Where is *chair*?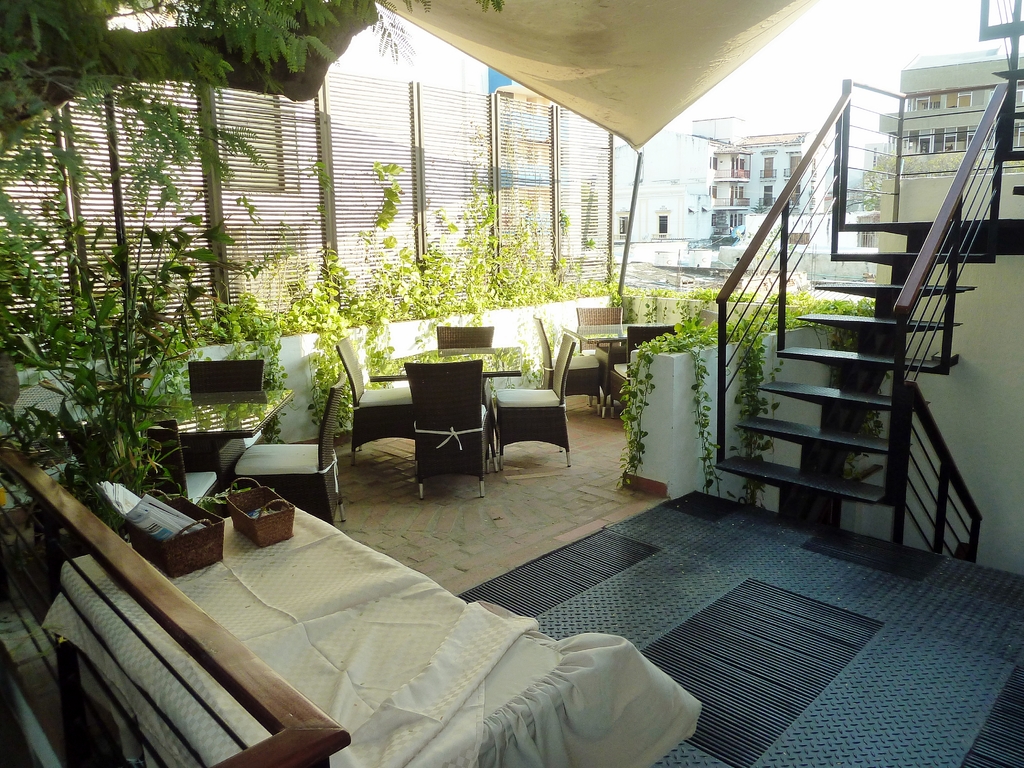
613:320:681:423.
